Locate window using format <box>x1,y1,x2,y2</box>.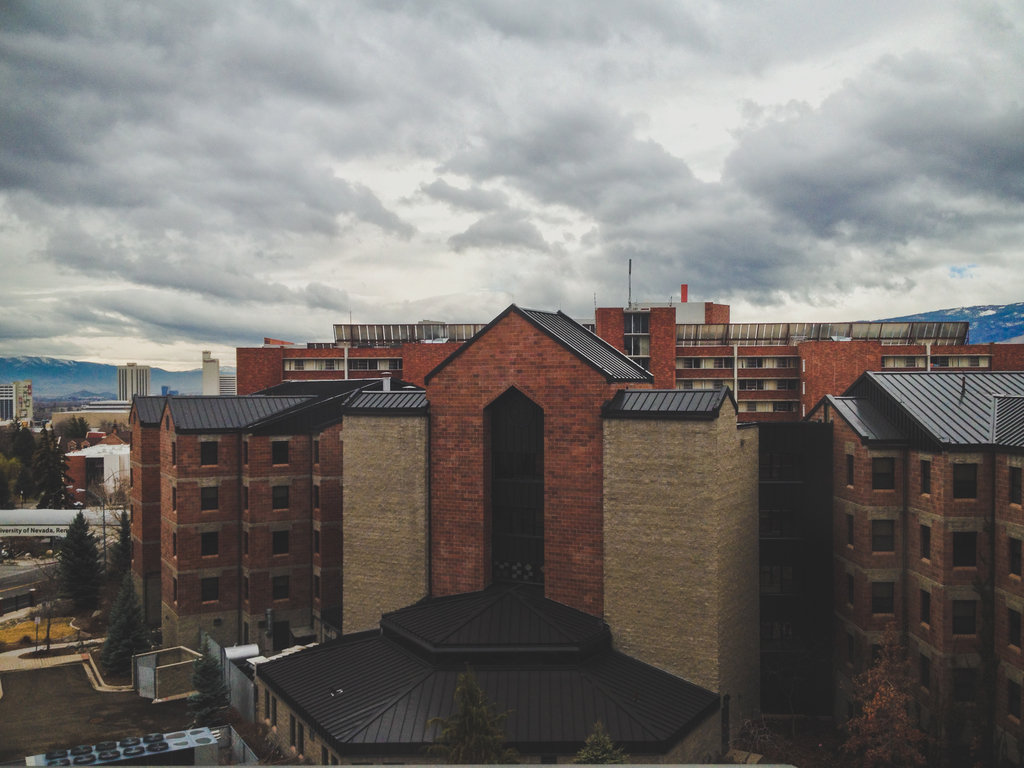
<box>1004,534,1023,582</box>.
